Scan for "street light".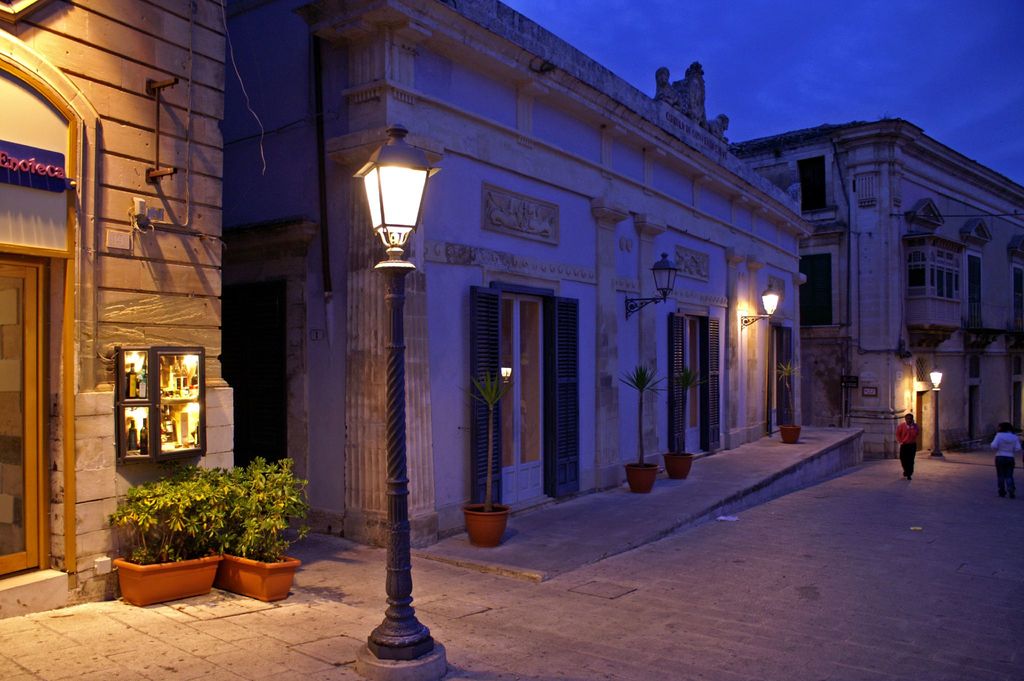
Scan result: crop(310, 60, 454, 680).
